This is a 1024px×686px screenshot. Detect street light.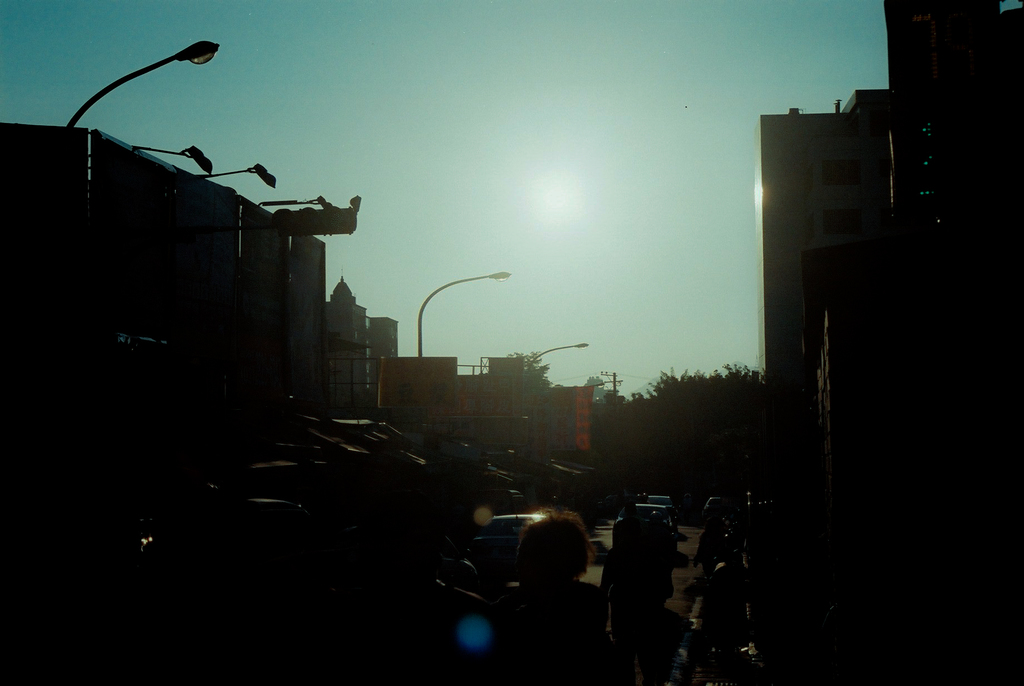
detection(528, 340, 588, 370).
